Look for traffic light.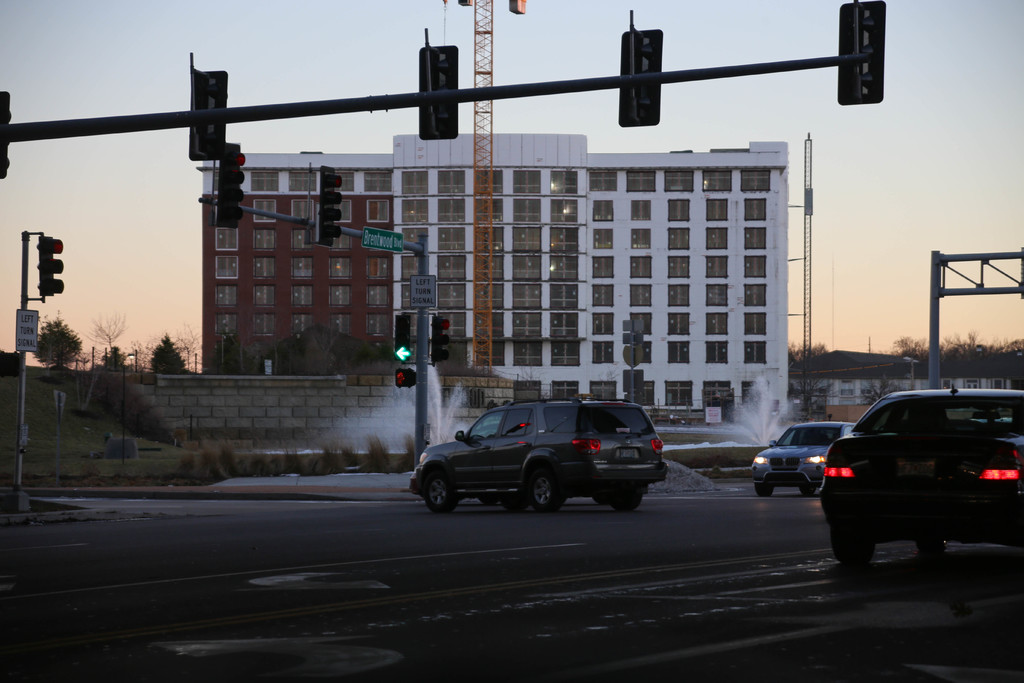
Found: bbox(416, 26, 461, 142).
